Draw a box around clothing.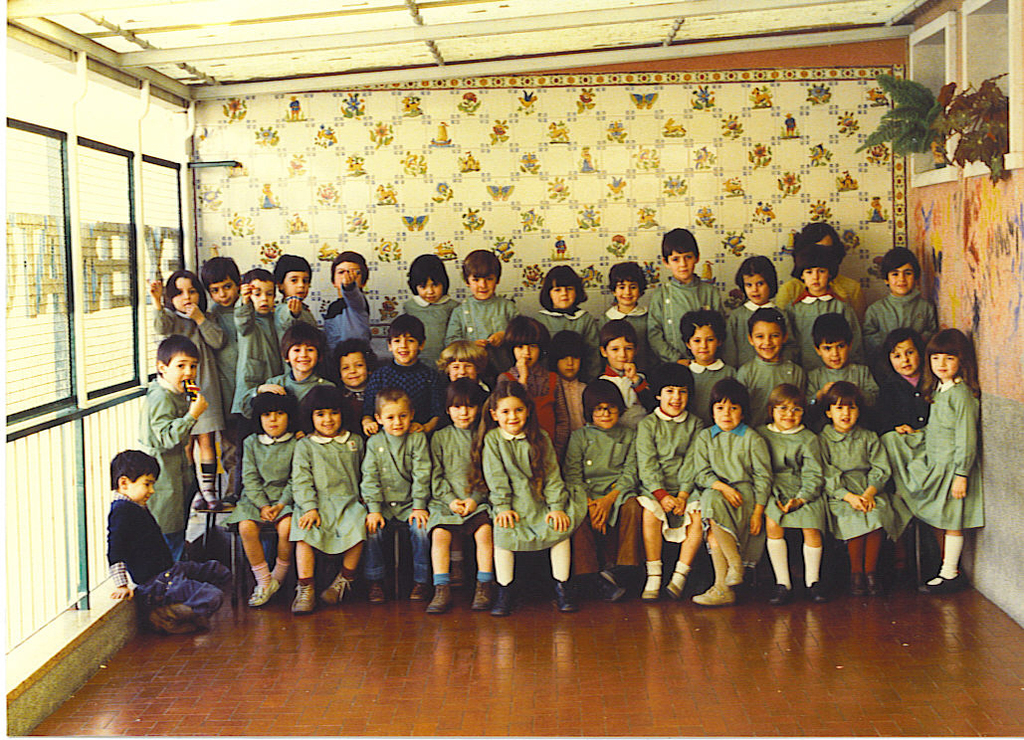
pyautogui.locateOnScreen(133, 370, 198, 556).
